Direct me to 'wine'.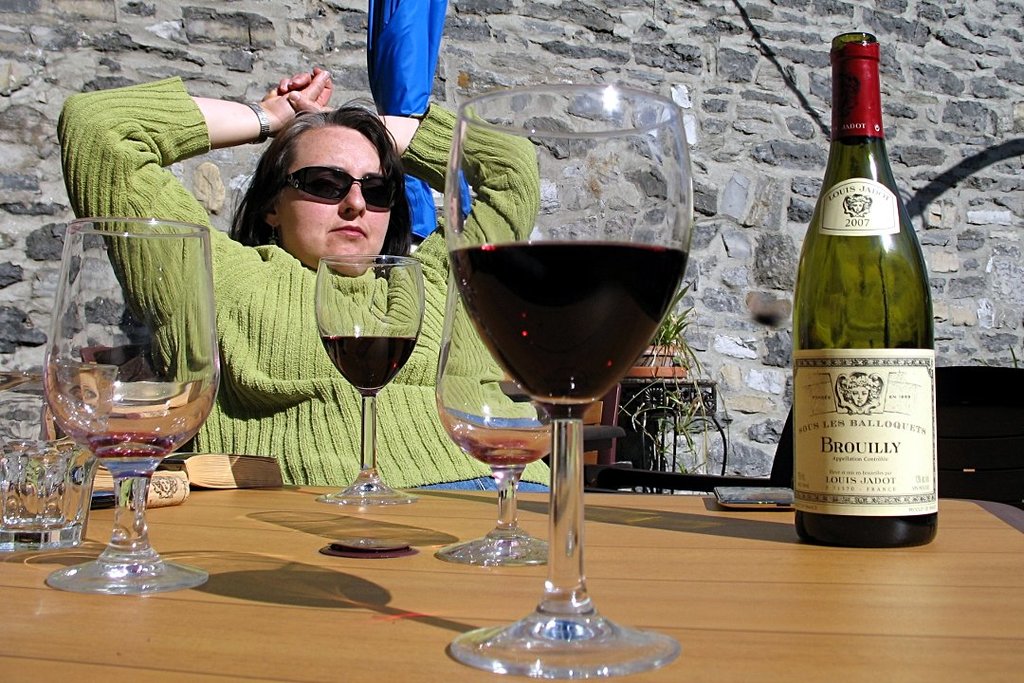
Direction: region(84, 432, 174, 455).
